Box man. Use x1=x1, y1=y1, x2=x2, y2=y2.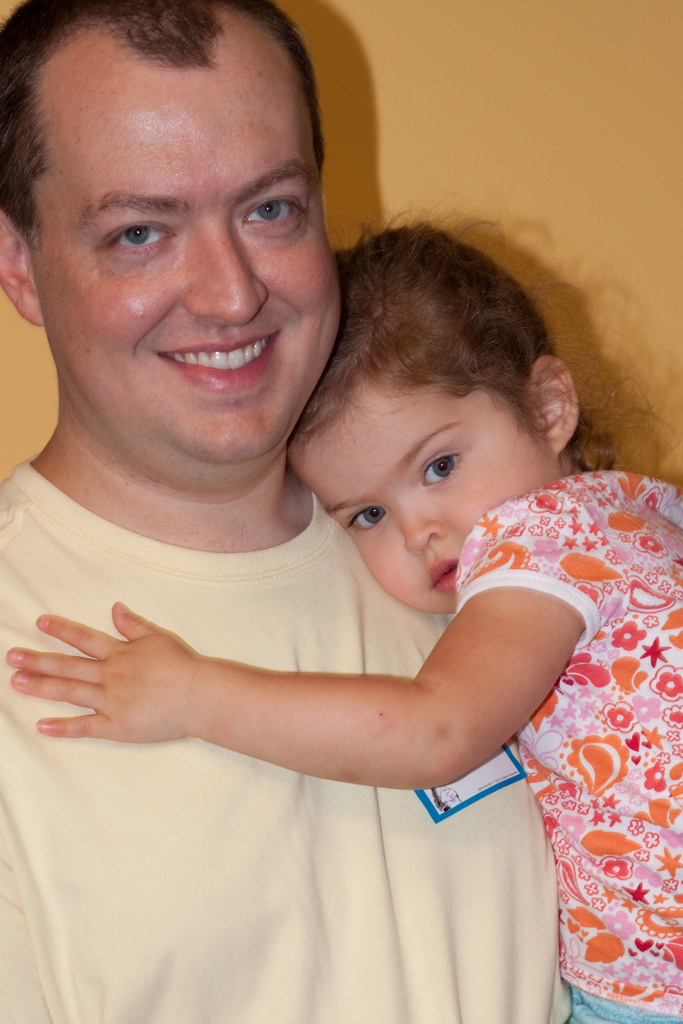
x1=0, y1=61, x2=586, y2=889.
